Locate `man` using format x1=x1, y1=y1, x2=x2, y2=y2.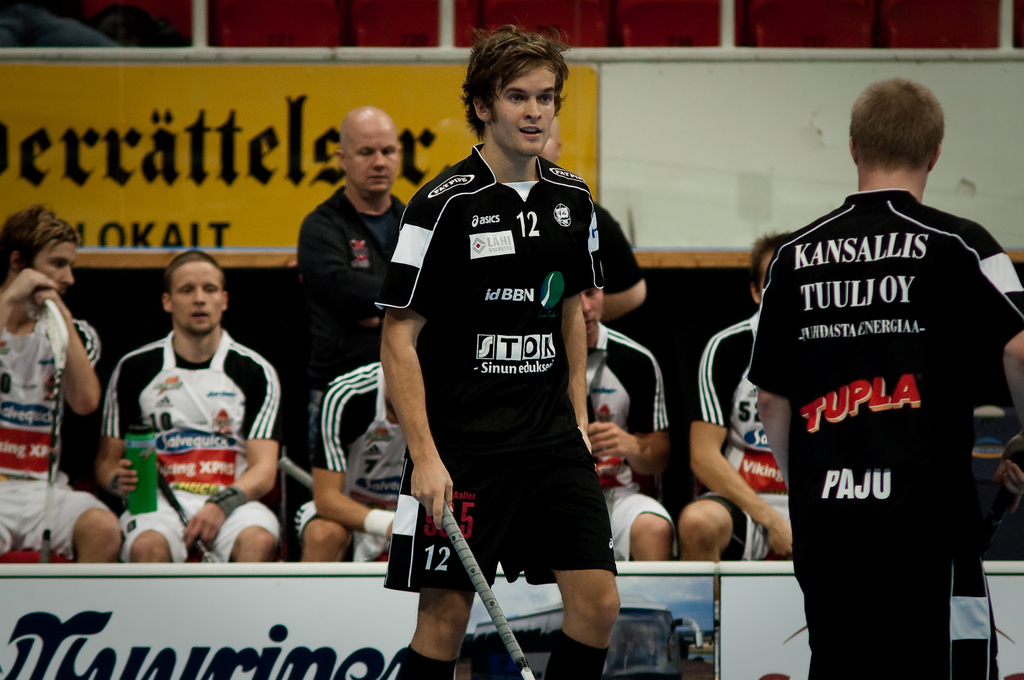
x1=739, y1=46, x2=1012, y2=670.
